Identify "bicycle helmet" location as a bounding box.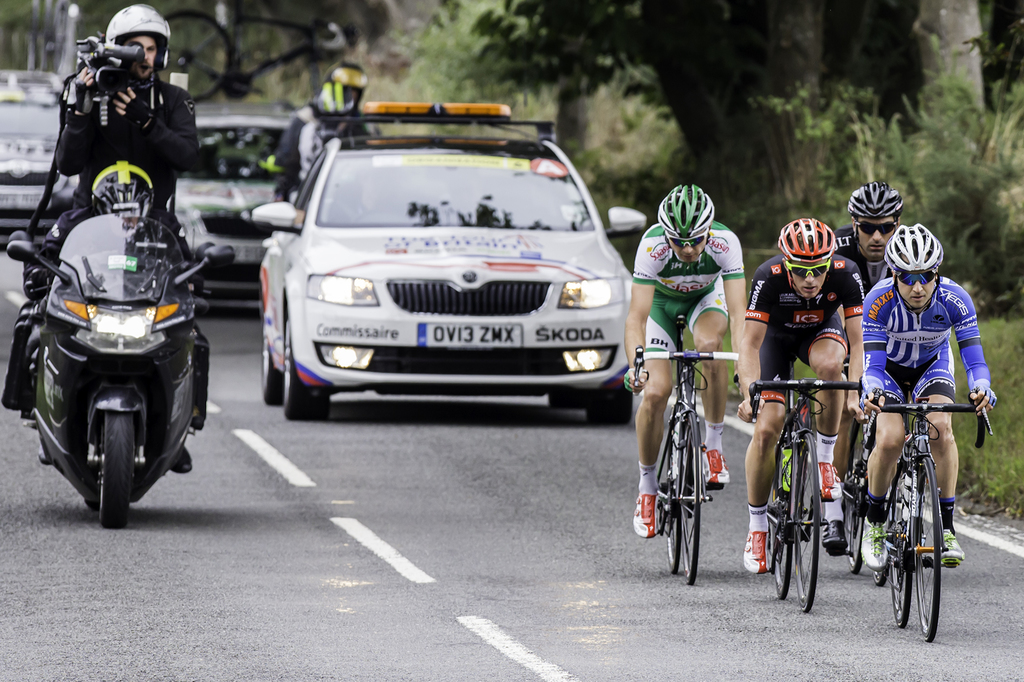
bbox=[770, 215, 830, 262].
